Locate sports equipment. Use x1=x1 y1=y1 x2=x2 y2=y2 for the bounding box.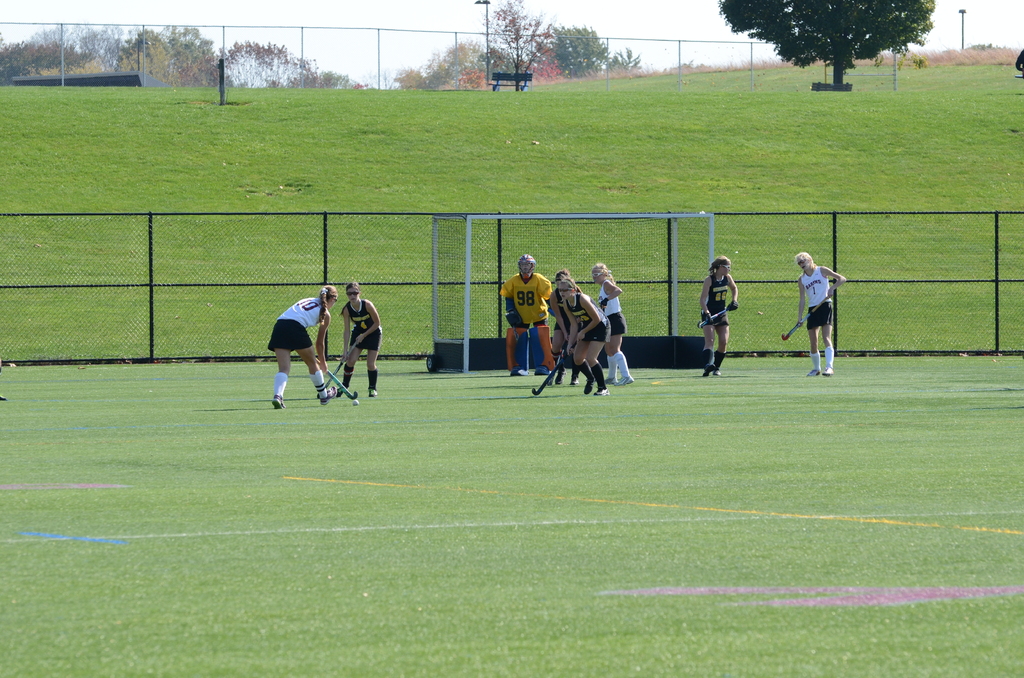
x1=432 y1=213 x2=714 y2=376.
